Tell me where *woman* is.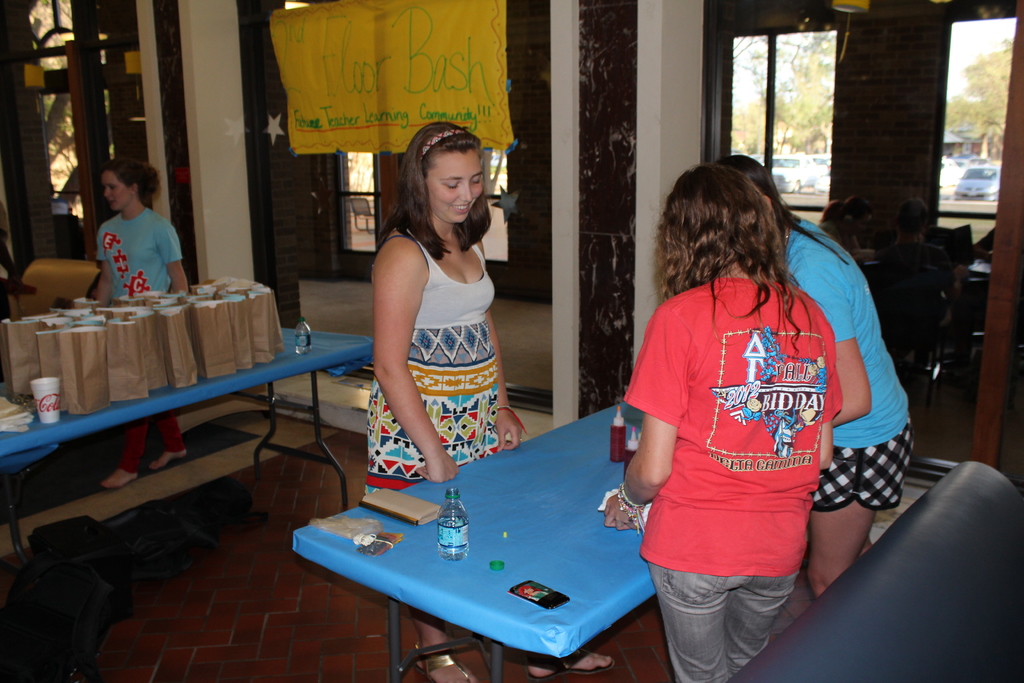
*woman* is at [left=602, top=165, right=844, bottom=682].
